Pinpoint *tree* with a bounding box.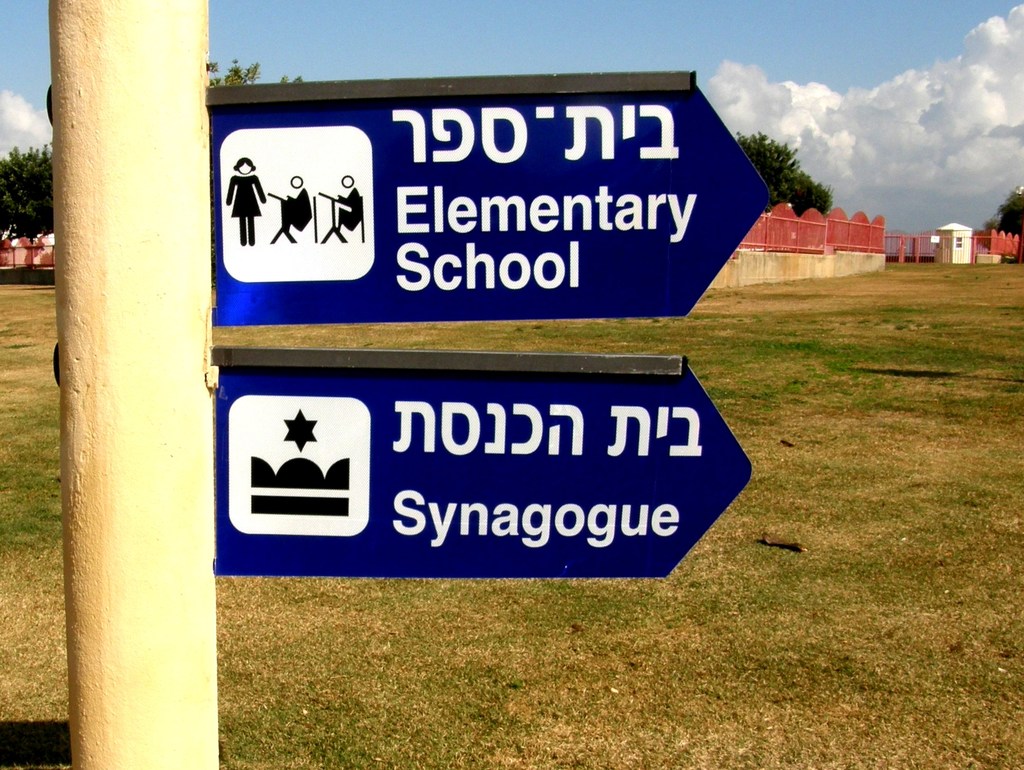
[736, 127, 838, 211].
